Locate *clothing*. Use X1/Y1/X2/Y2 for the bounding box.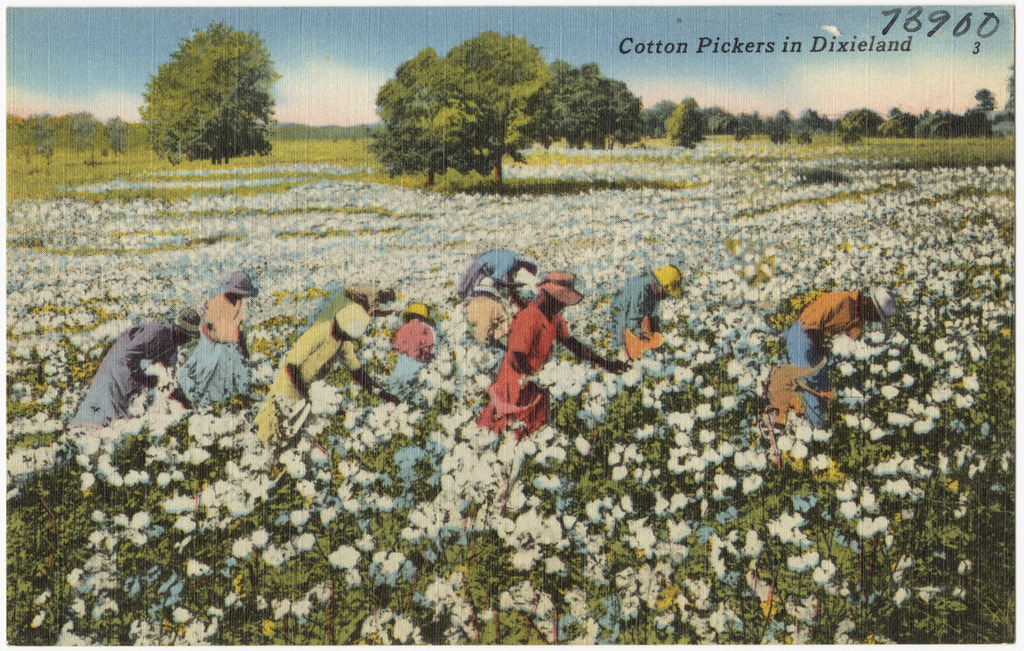
456/248/519/298.
